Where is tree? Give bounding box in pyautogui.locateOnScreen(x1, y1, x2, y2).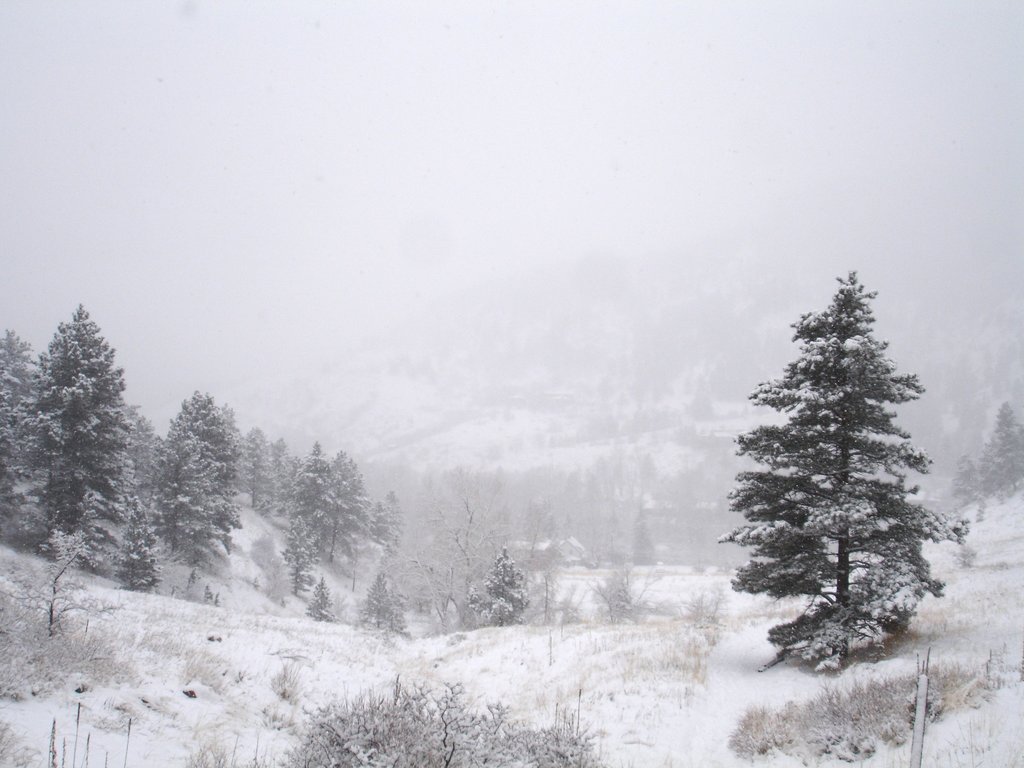
pyautogui.locateOnScreen(461, 543, 529, 625).
